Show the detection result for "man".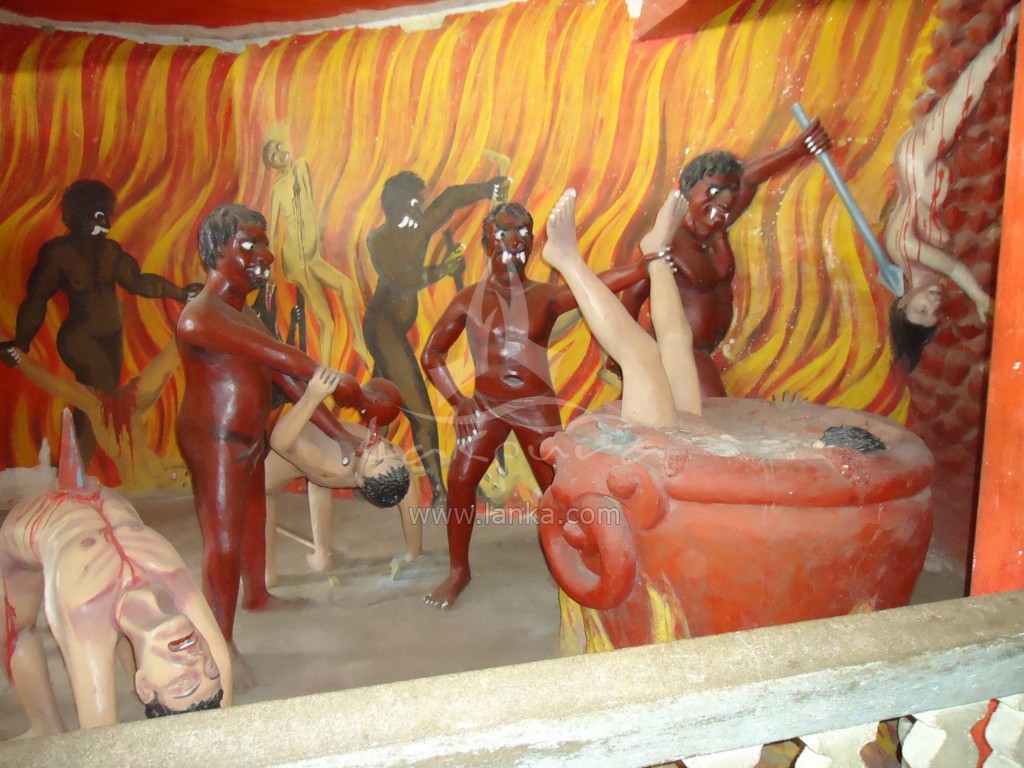
[599, 120, 830, 399].
